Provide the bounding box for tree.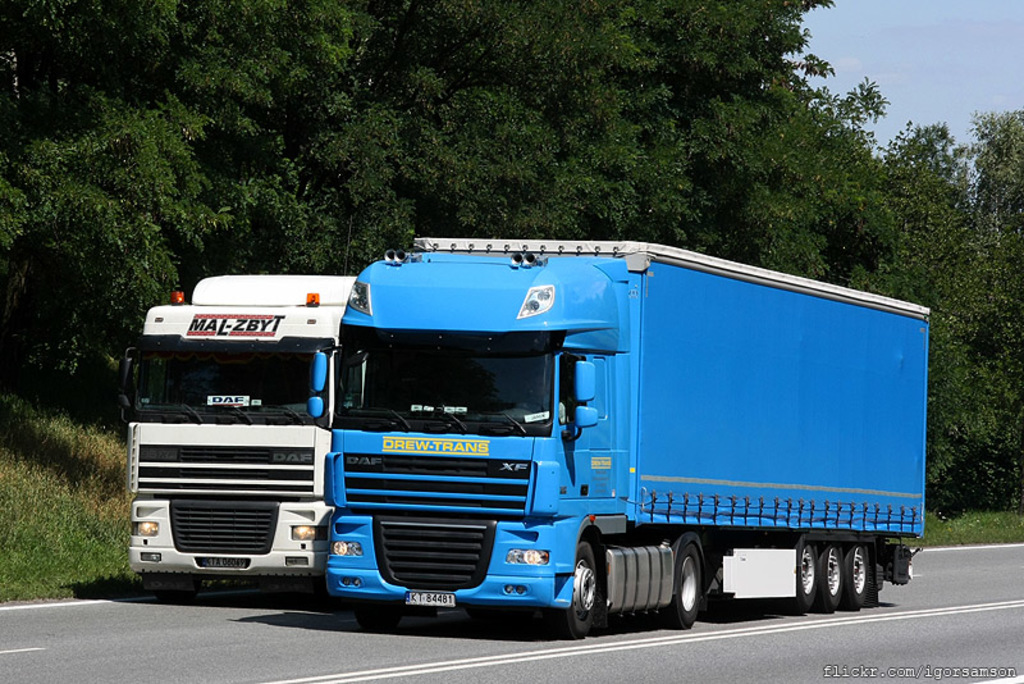
bbox=(0, 0, 396, 584).
